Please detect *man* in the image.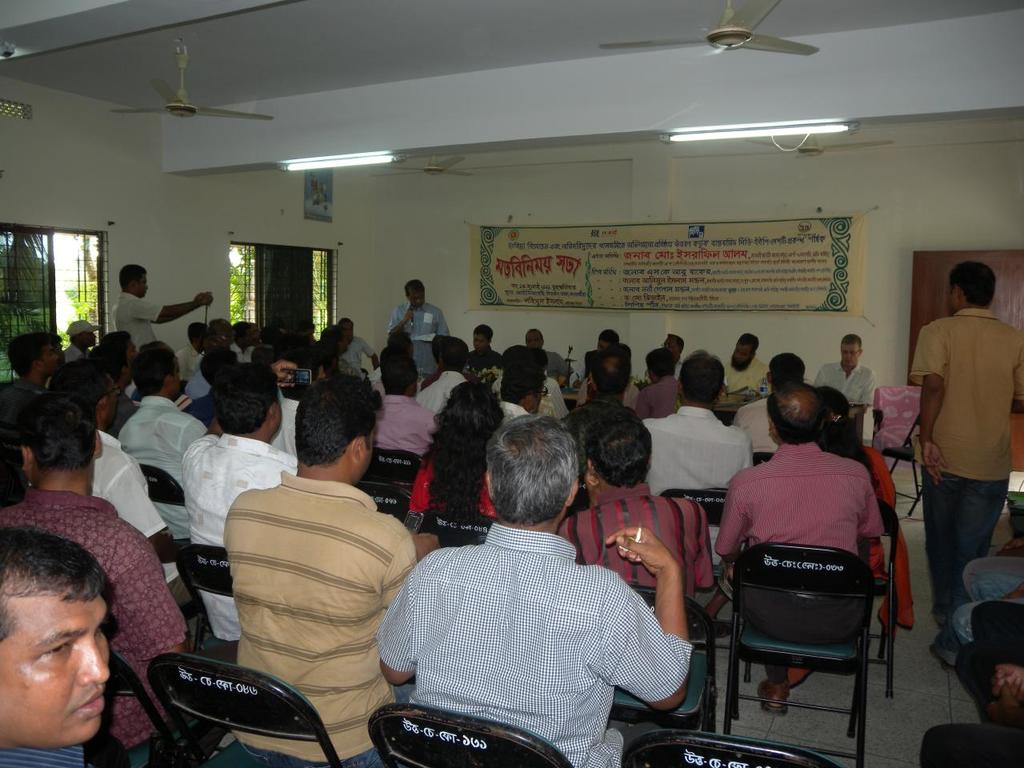
bbox=[308, 320, 348, 372].
